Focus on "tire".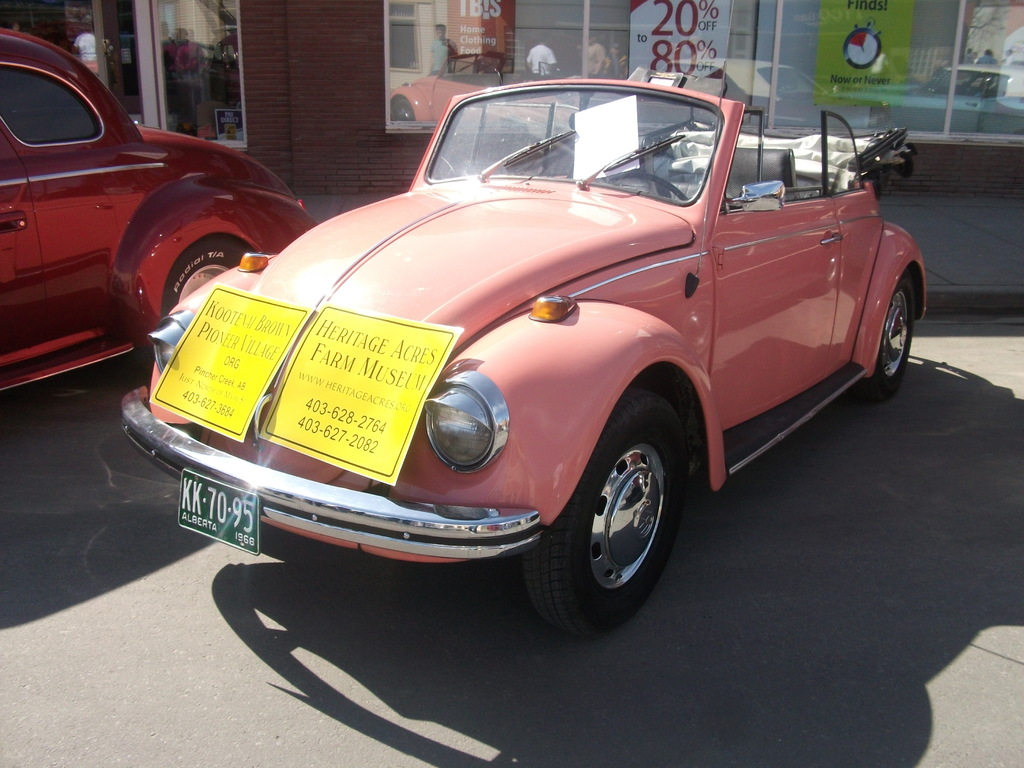
Focused at detection(874, 264, 920, 389).
